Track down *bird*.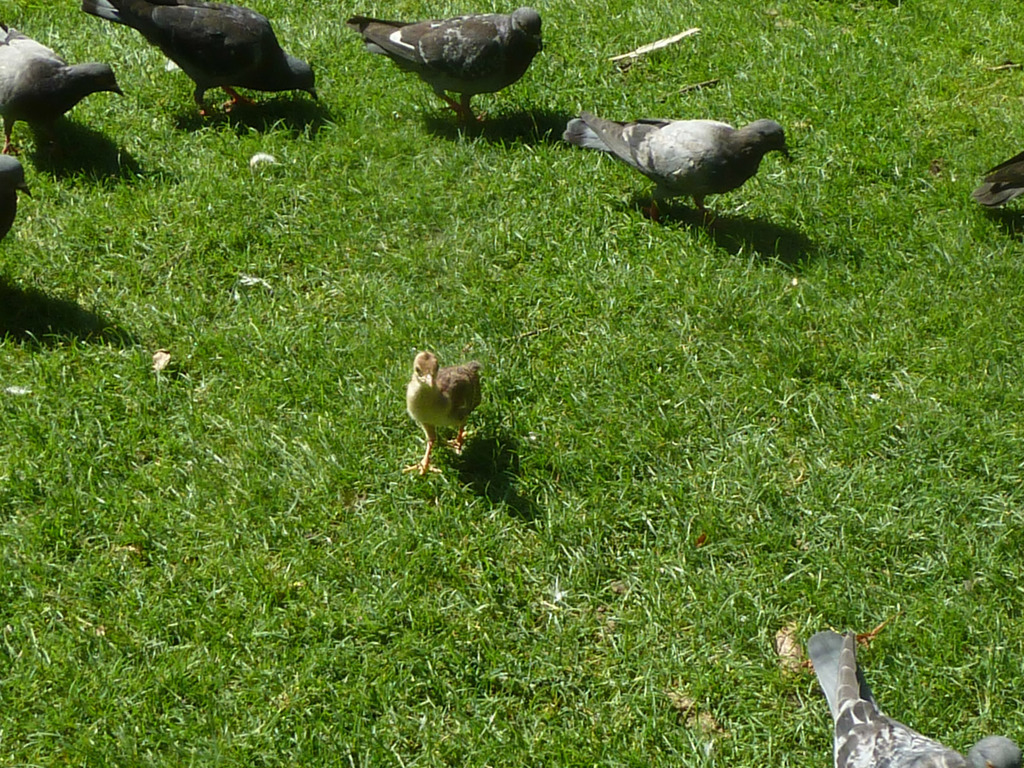
Tracked to select_region(797, 628, 1023, 767).
